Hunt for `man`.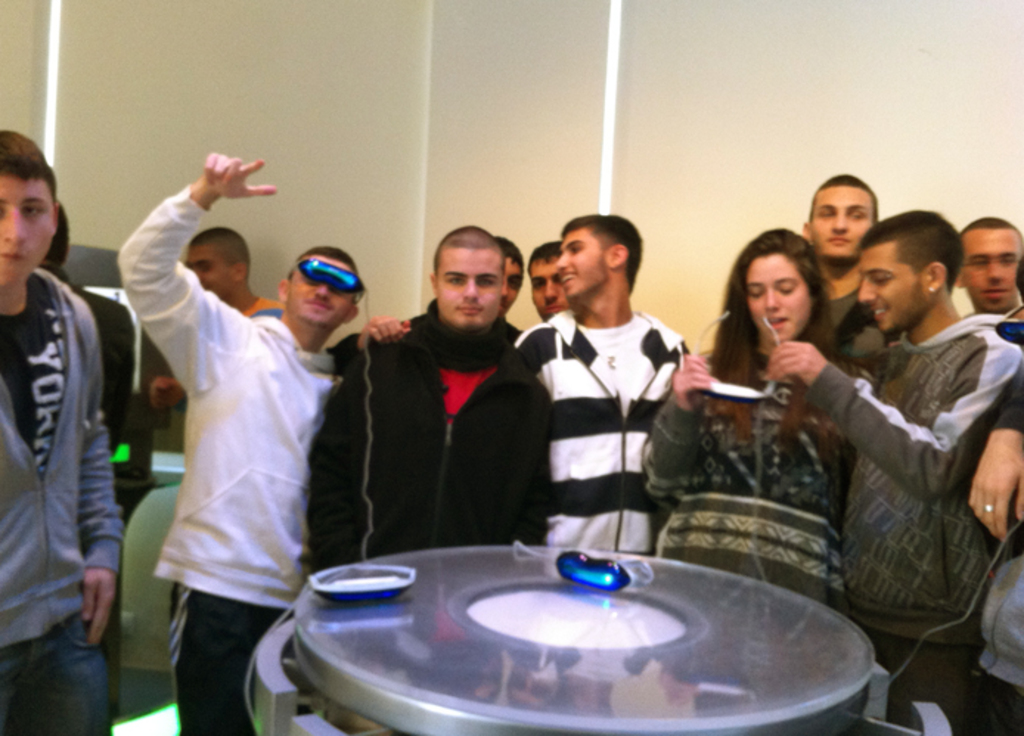
Hunted down at box(310, 226, 552, 569).
